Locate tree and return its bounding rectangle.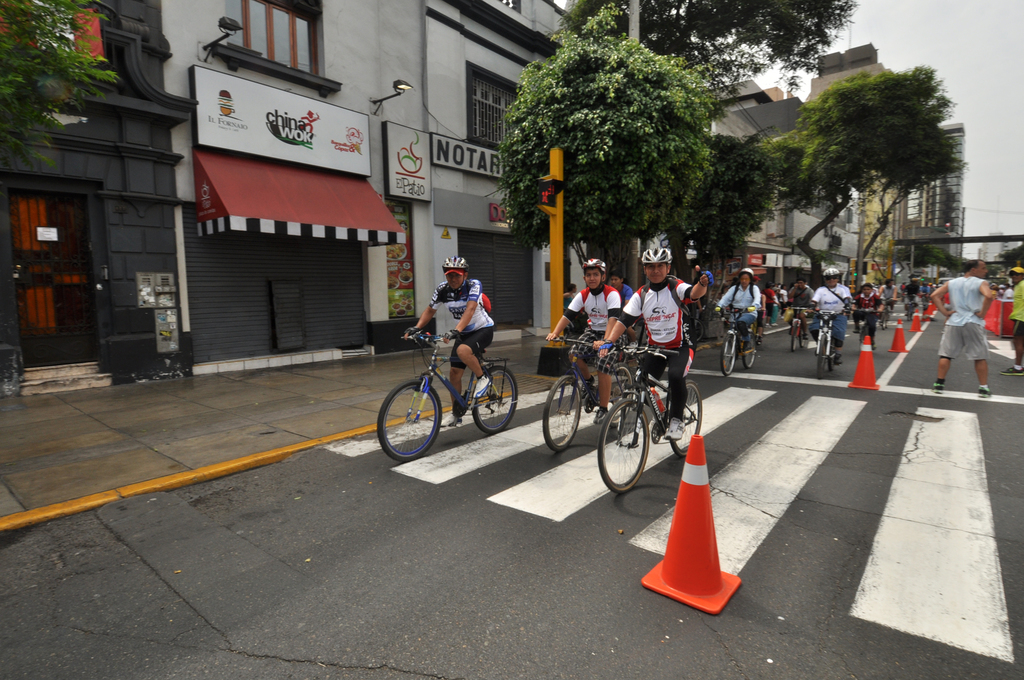
bbox(692, 132, 776, 292).
